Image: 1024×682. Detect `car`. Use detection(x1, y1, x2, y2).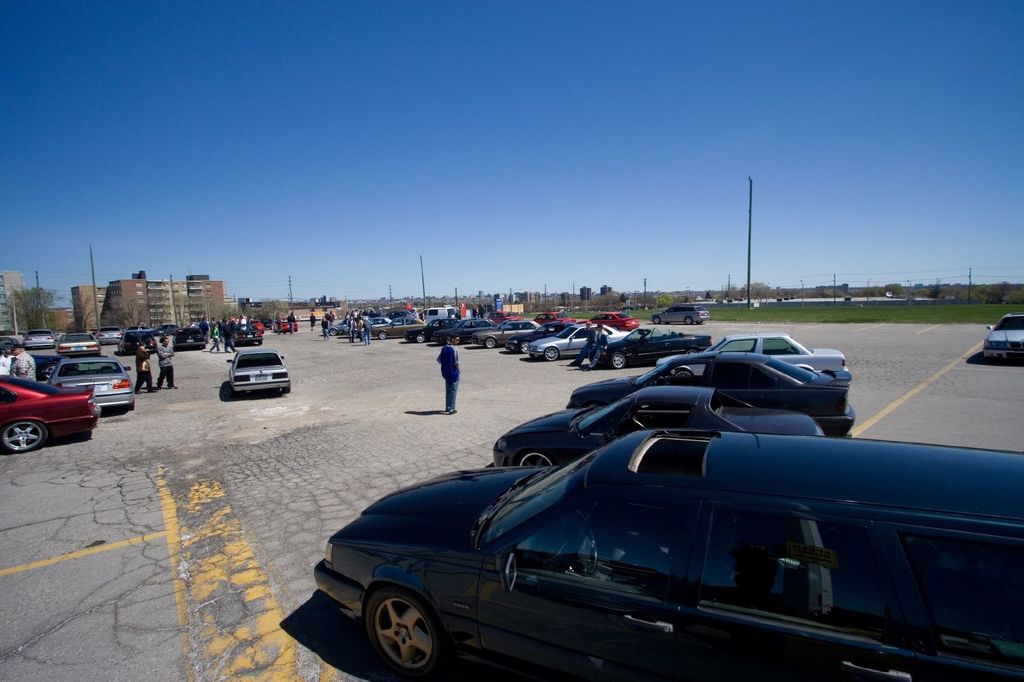
detection(54, 329, 108, 360).
